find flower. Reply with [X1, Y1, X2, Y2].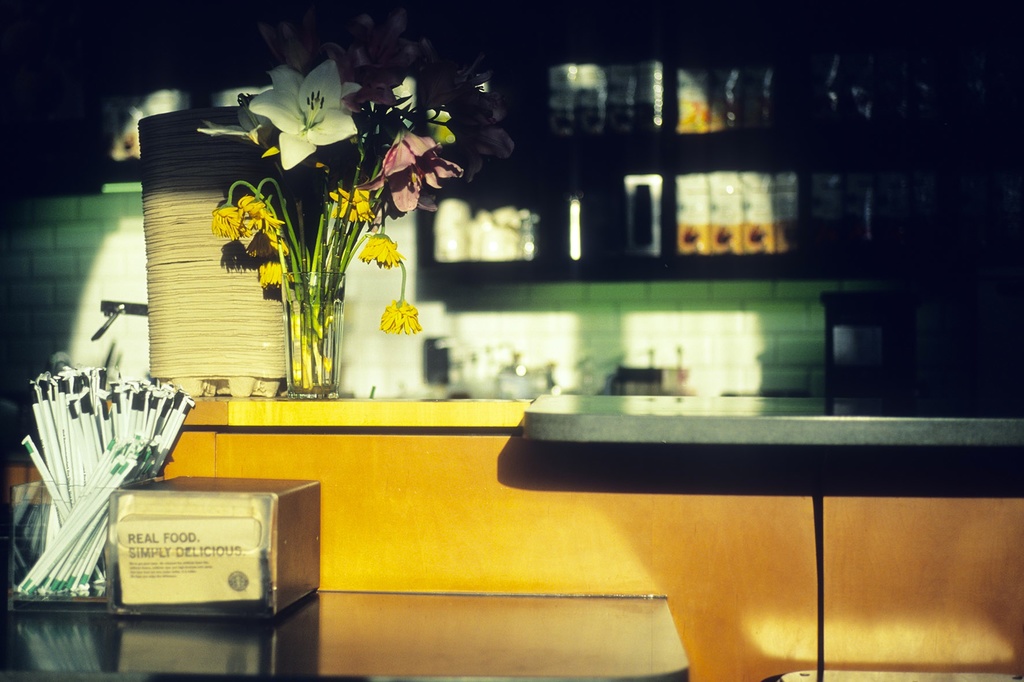
[190, 95, 274, 149].
